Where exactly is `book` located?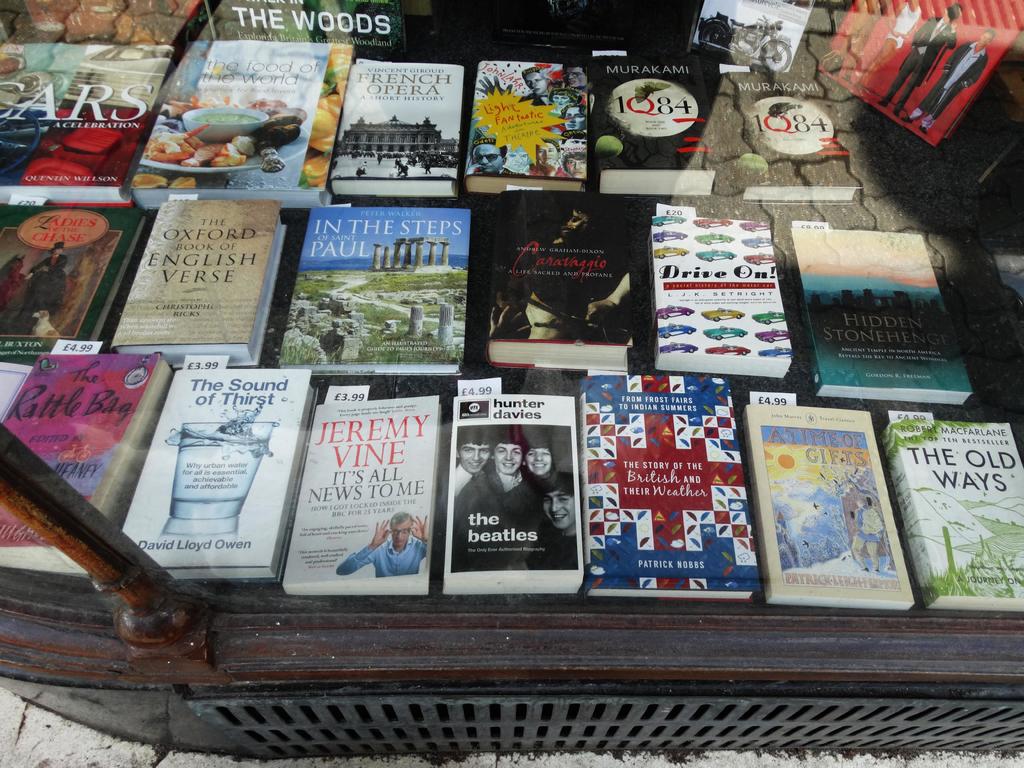
Its bounding box is region(584, 372, 752, 606).
